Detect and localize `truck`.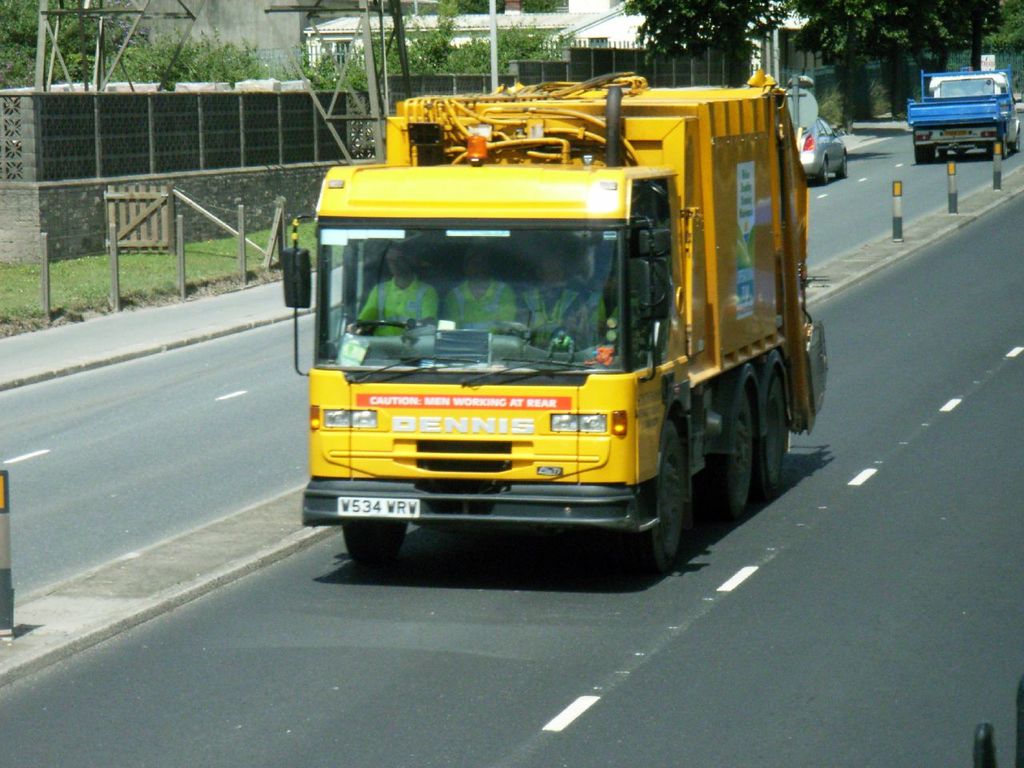
Localized at select_region(902, 62, 1021, 161).
